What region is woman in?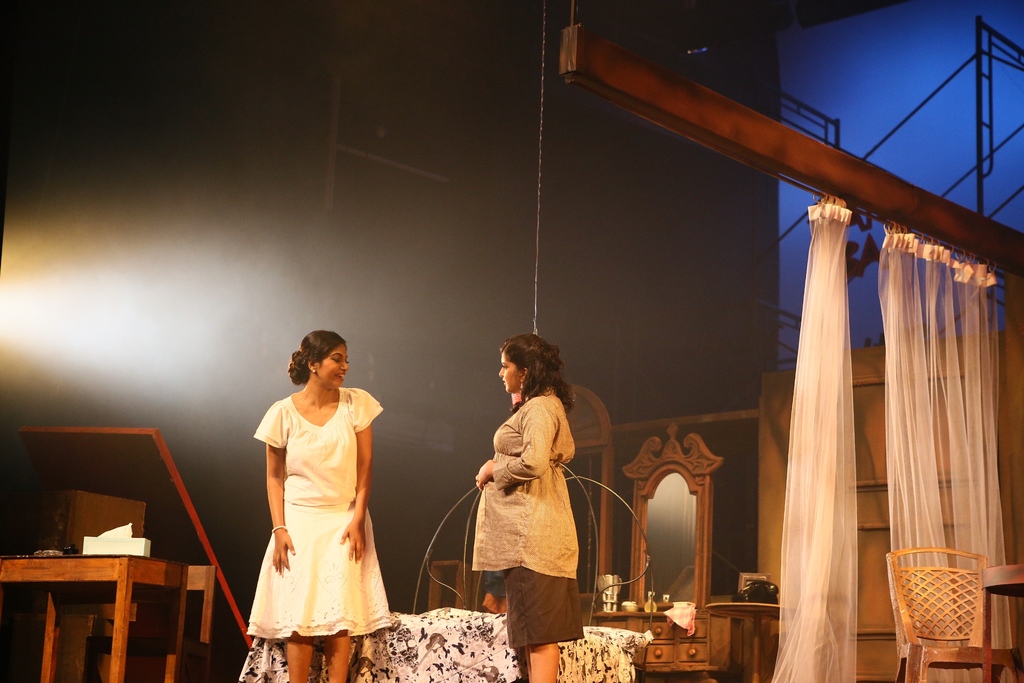
Rect(470, 332, 586, 682).
